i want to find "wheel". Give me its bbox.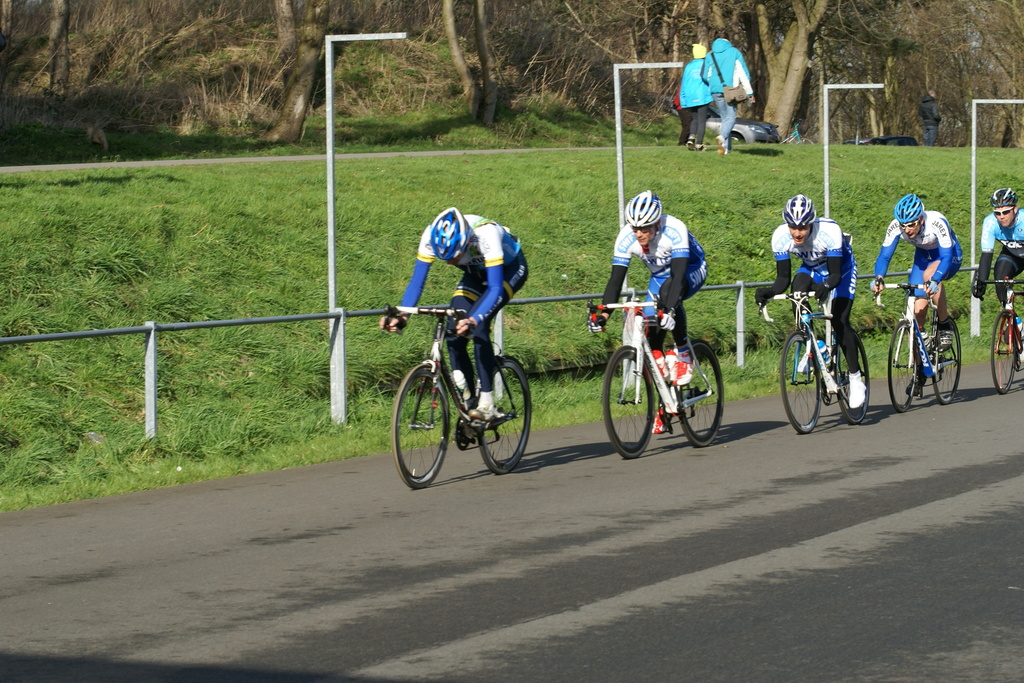
locate(991, 309, 1018, 395).
